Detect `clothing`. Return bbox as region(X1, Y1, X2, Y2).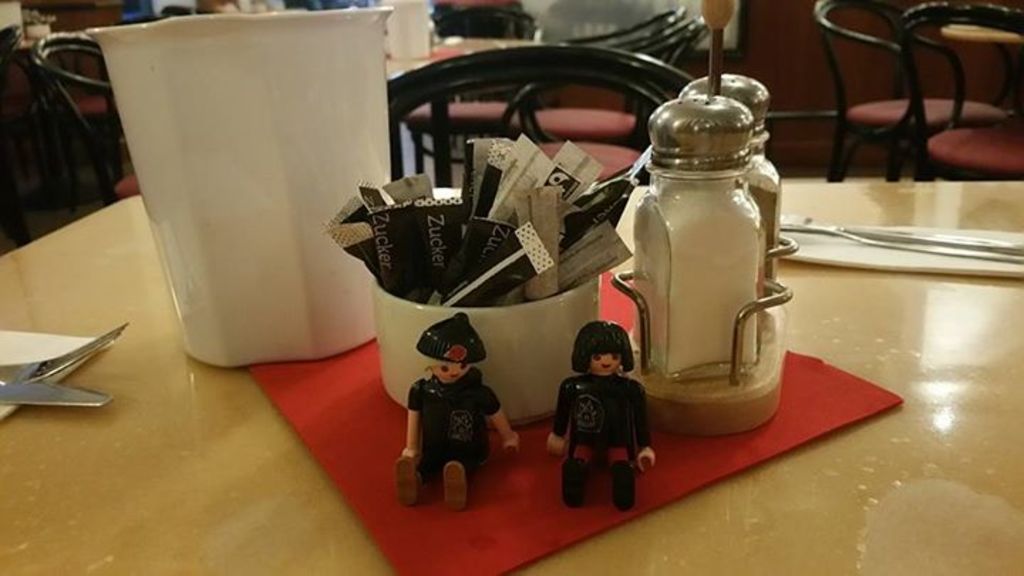
region(553, 327, 661, 486).
